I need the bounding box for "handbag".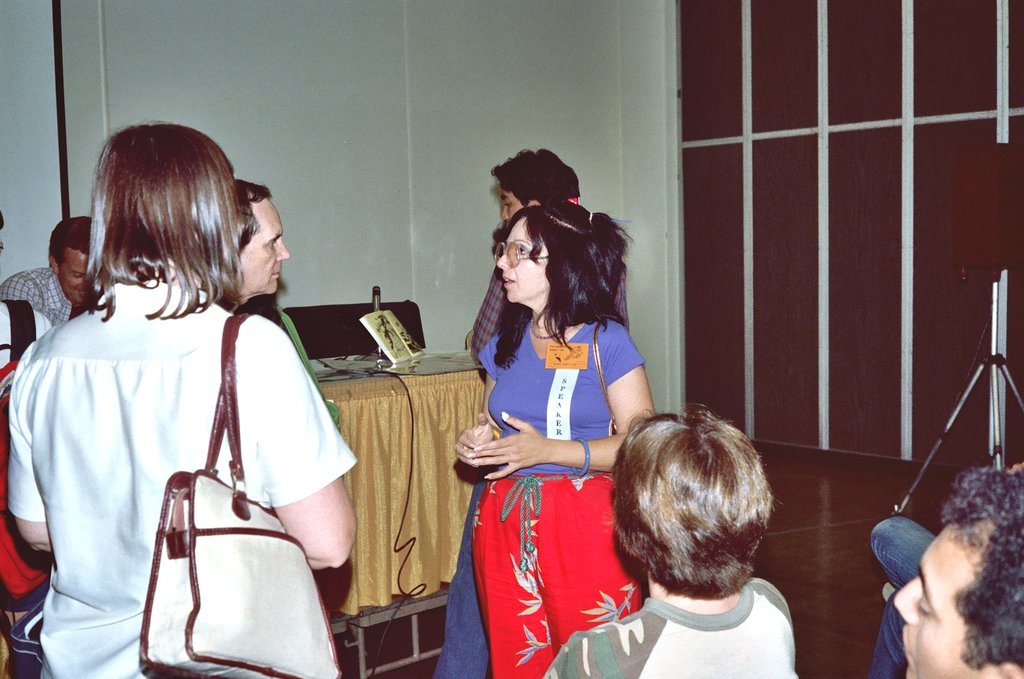
Here it is: 122,308,336,678.
